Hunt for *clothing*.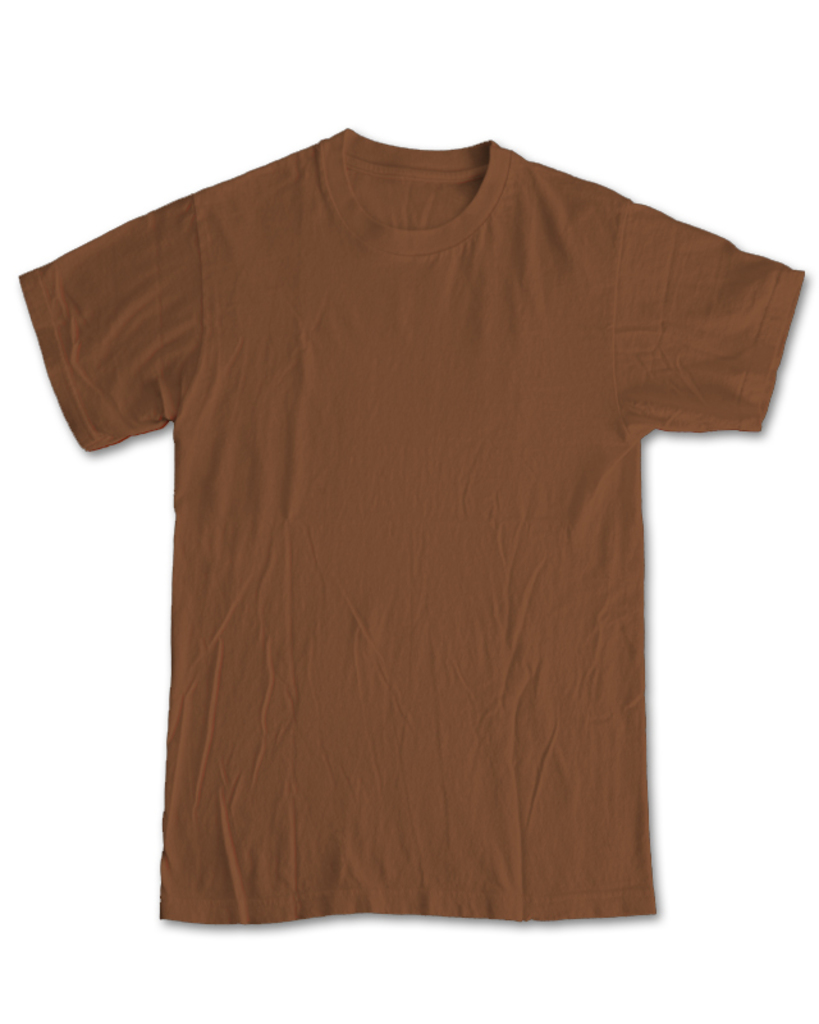
Hunted down at (6, 138, 778, 940).
